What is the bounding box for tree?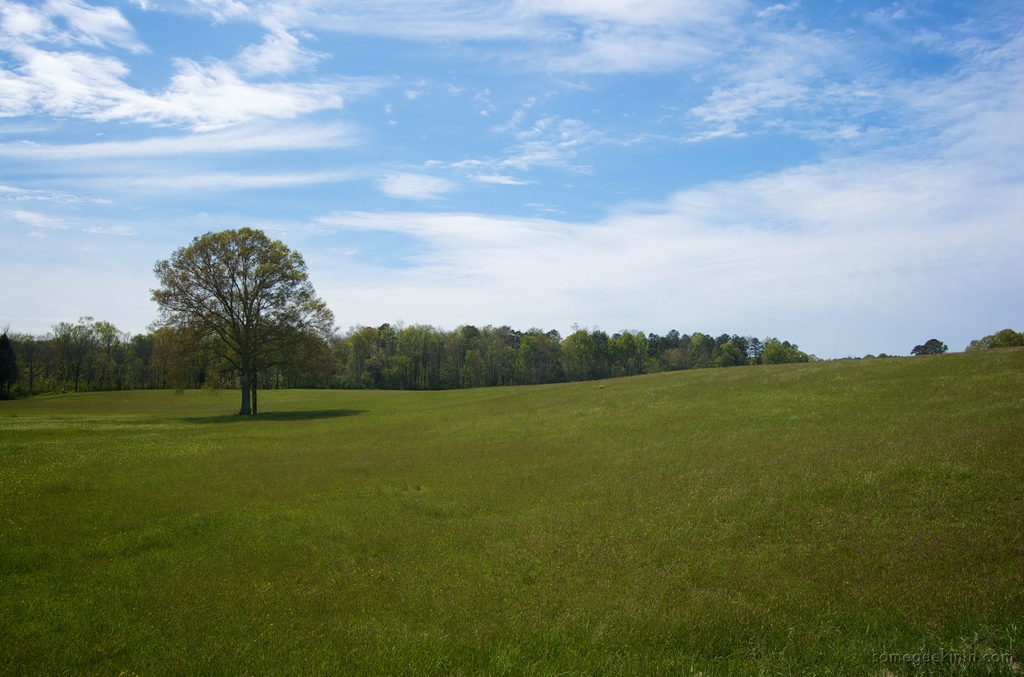
{"left": 907, "top": 339, "right": 949, "bottom": 358}.
